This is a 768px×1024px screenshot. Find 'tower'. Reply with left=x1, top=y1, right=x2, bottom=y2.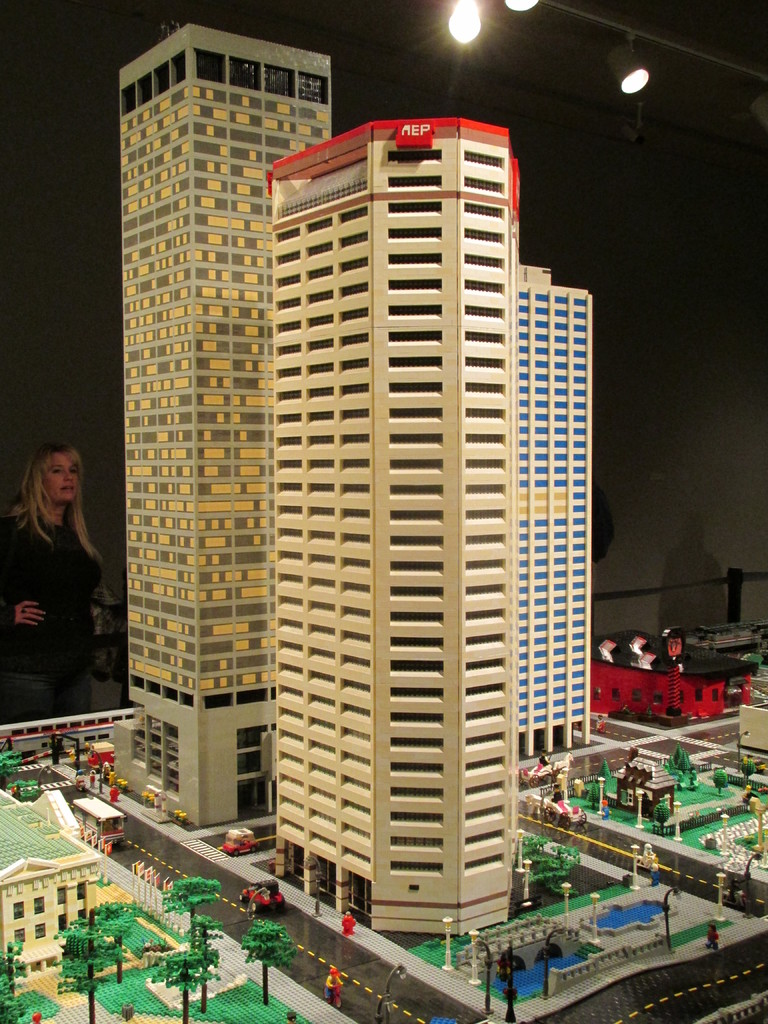
left=110, top=19, right=339, bottom=829.
